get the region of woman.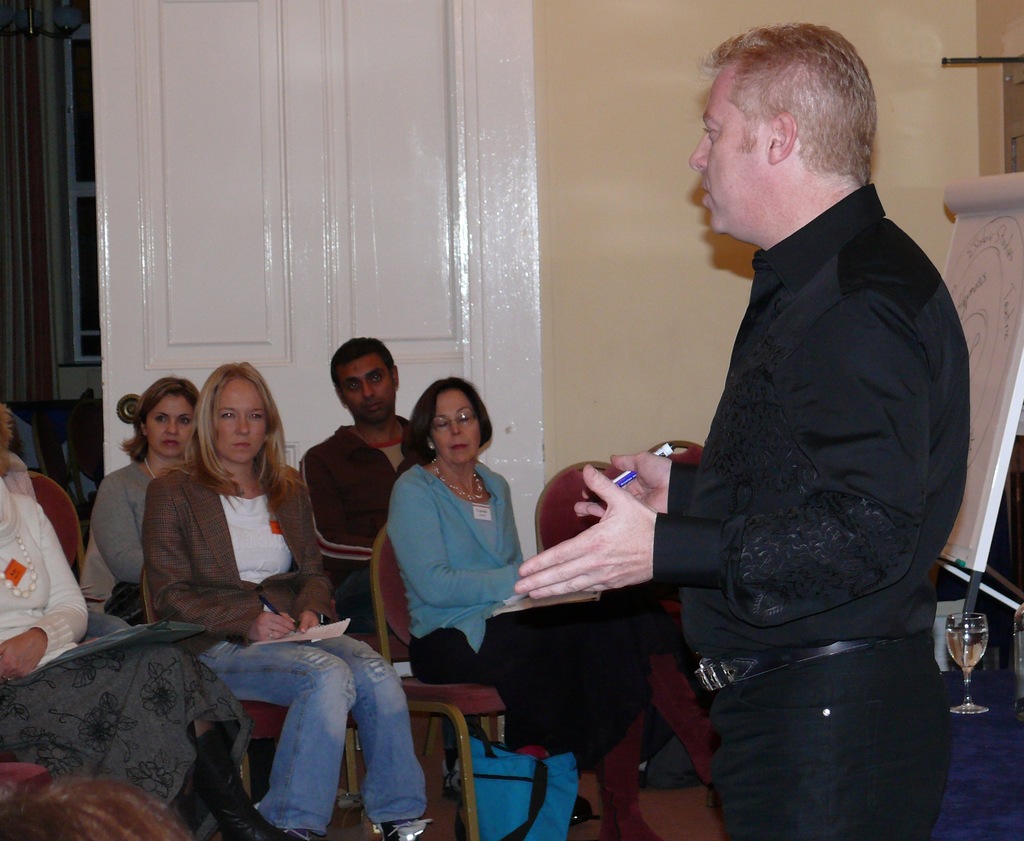
locate(0, 391, 277, 829).
